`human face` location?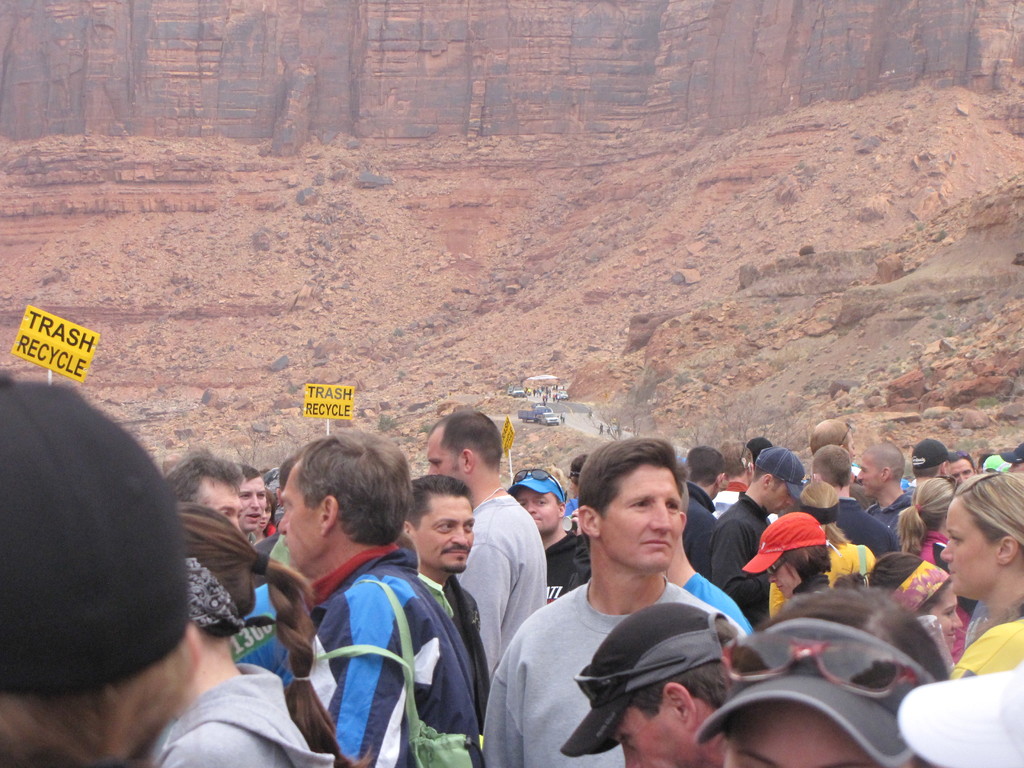
241,468,263,531
